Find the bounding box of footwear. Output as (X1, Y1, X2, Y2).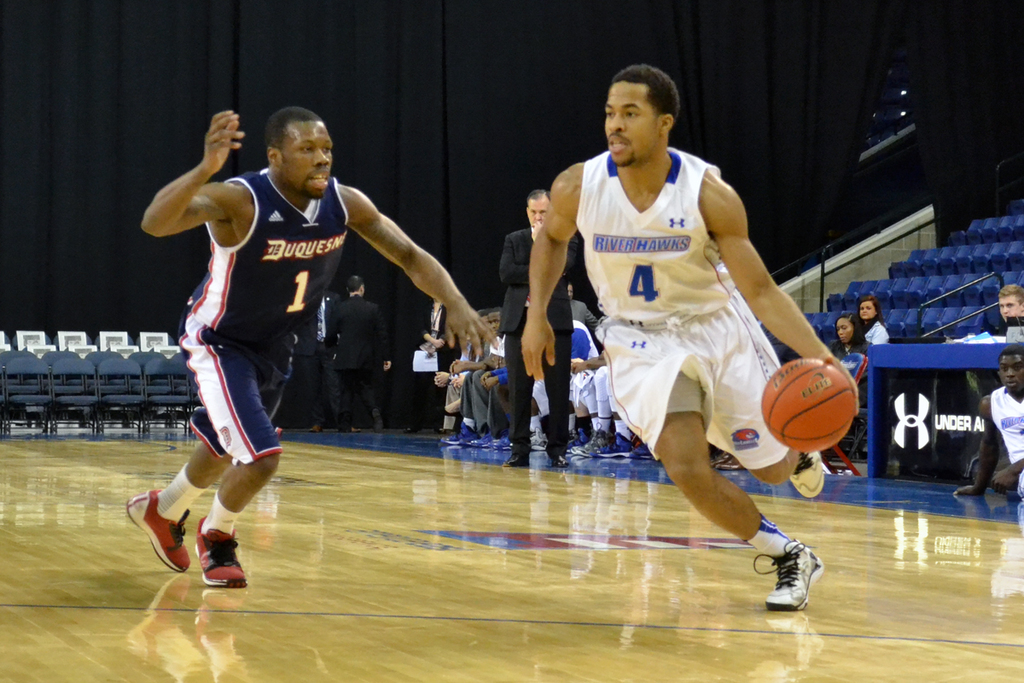
(375, 431, 389, 436).
